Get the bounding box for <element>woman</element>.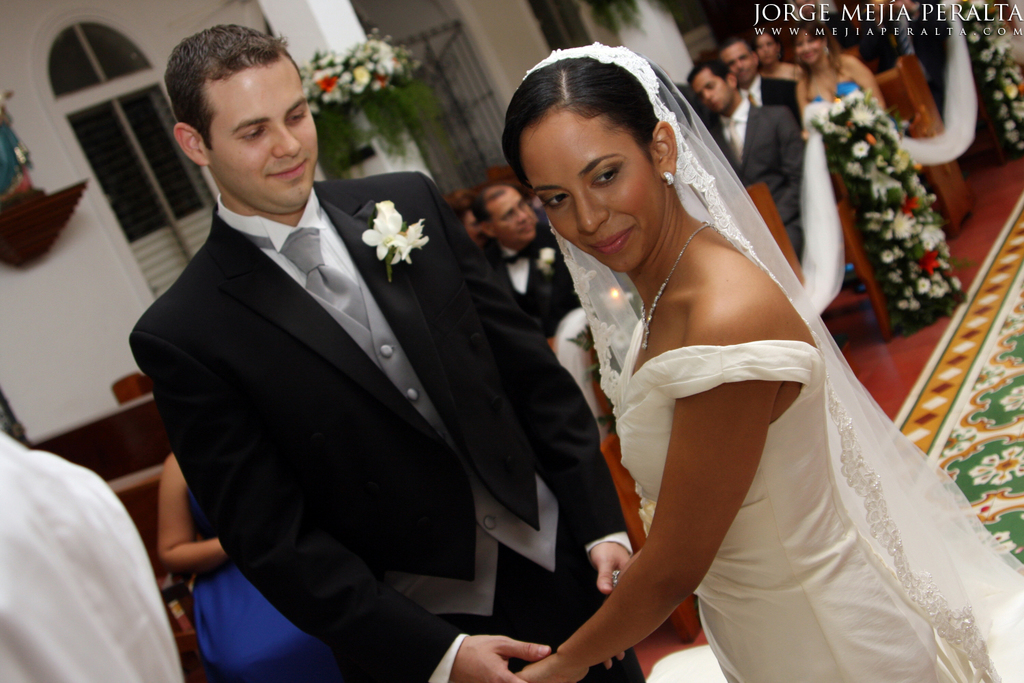
detection(495, 27, 979, 675).
